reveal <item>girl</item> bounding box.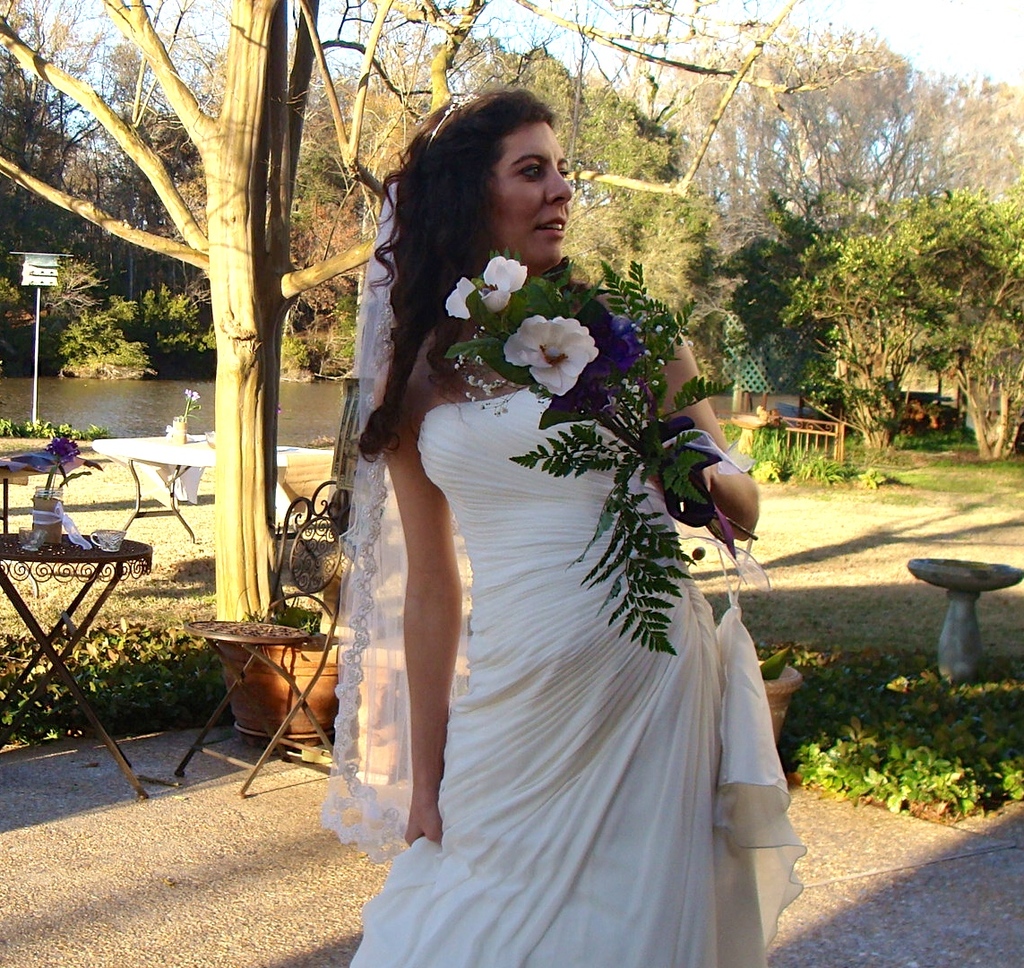
Revealed: 324:82:810:967.
